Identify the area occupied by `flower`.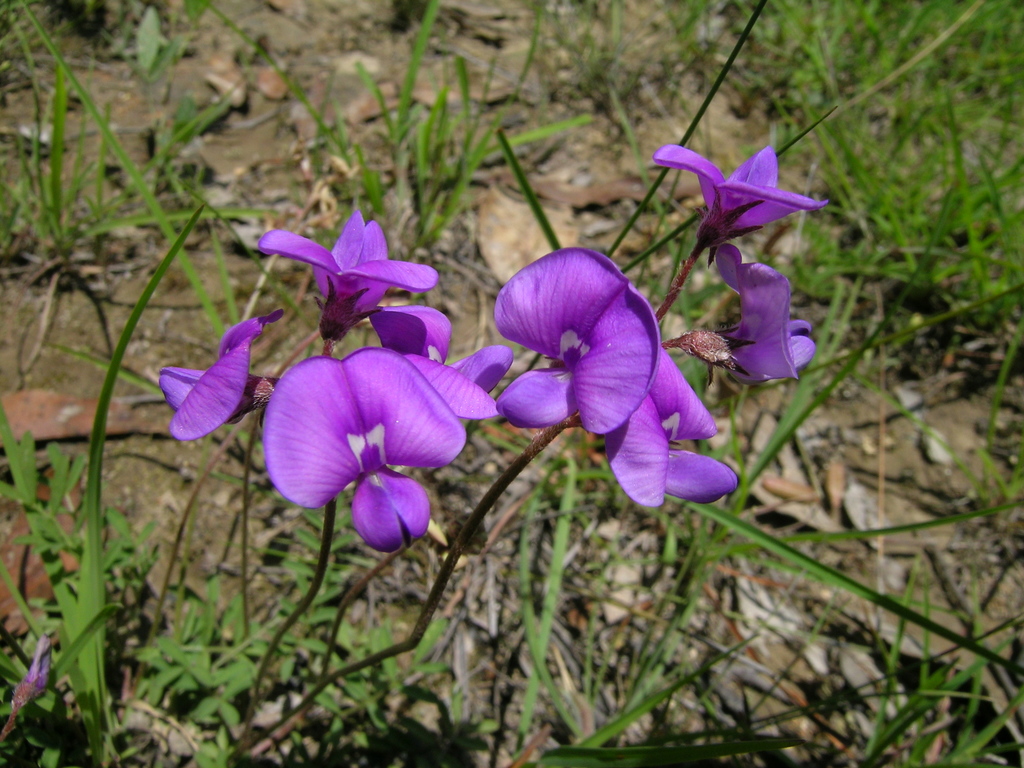
Area: detection(161, 314, 261, 442).
